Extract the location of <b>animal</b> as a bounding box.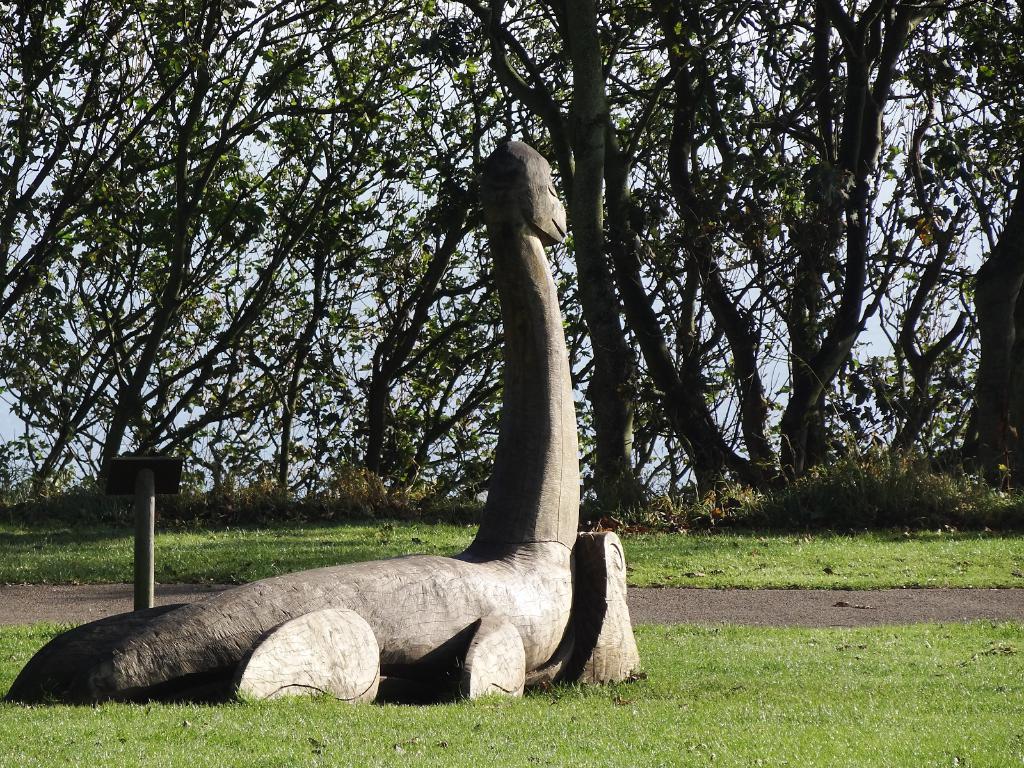
6 134 642 705.
